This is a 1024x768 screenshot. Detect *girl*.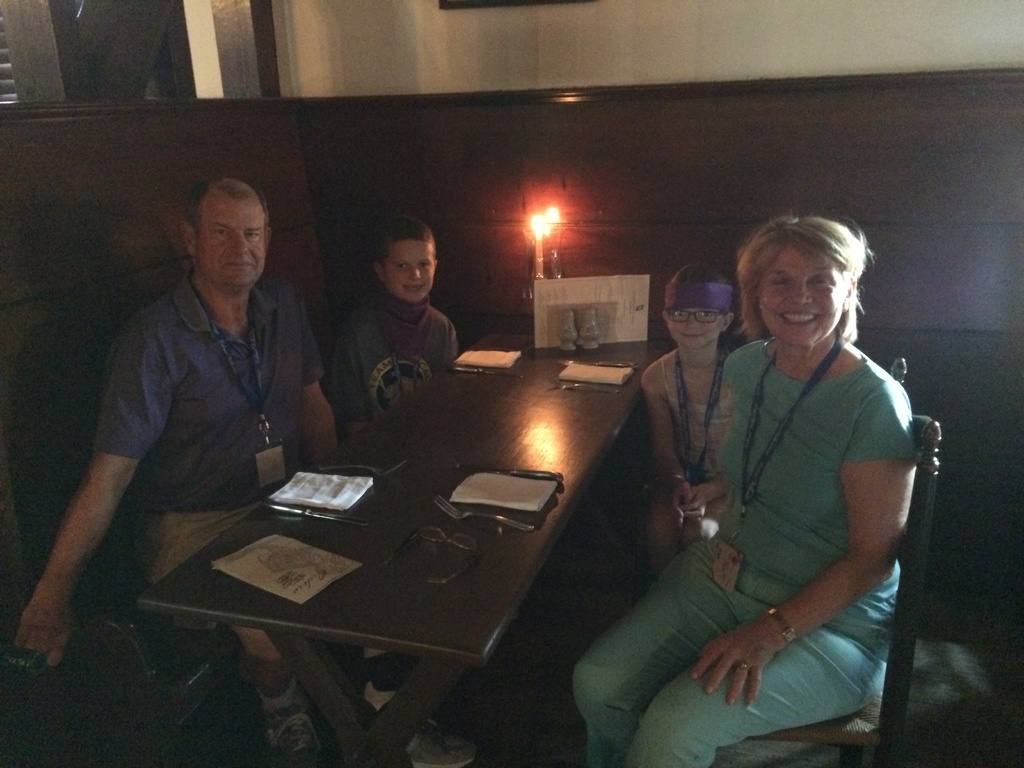
Rect(571, 204, 928, 767).
